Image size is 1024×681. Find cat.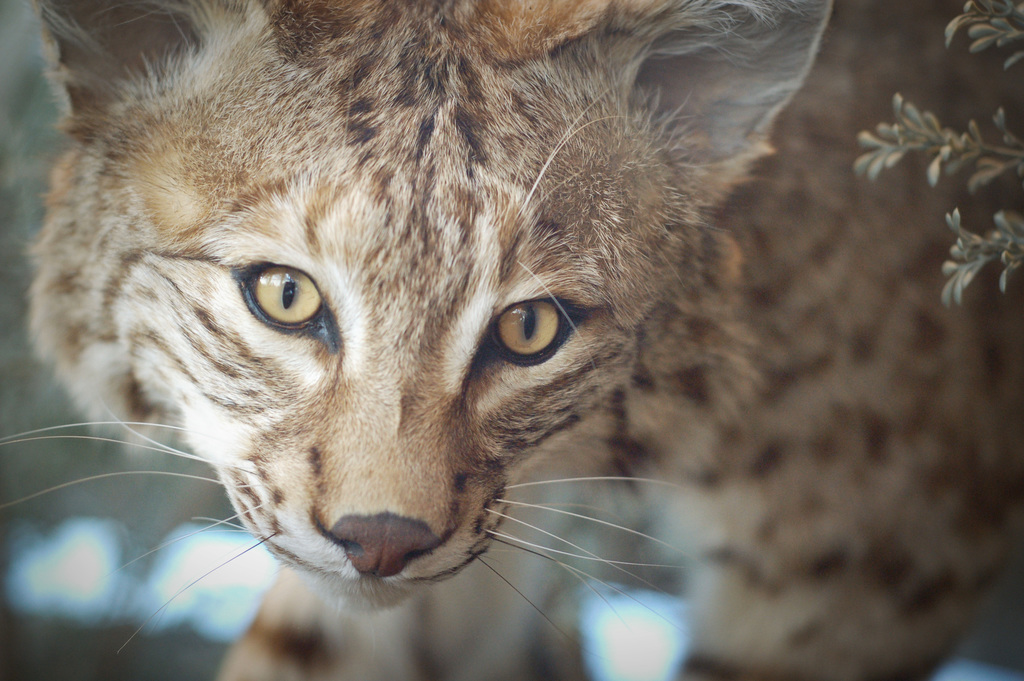
3, 0, 1023, 680.
